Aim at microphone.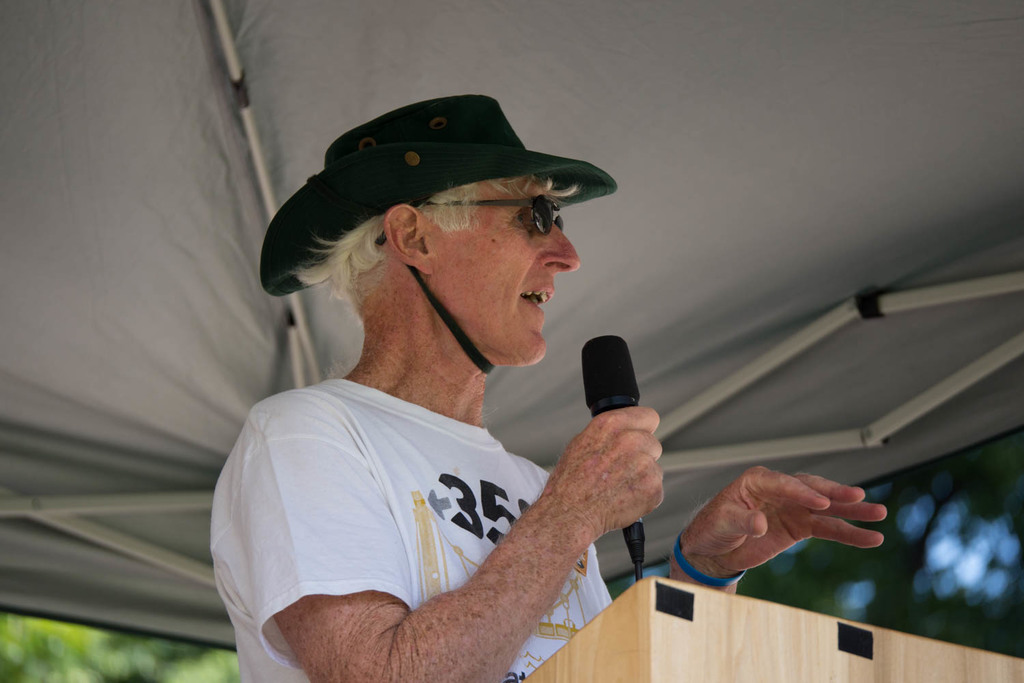
Aimed at (578, 328, 651, 570).
